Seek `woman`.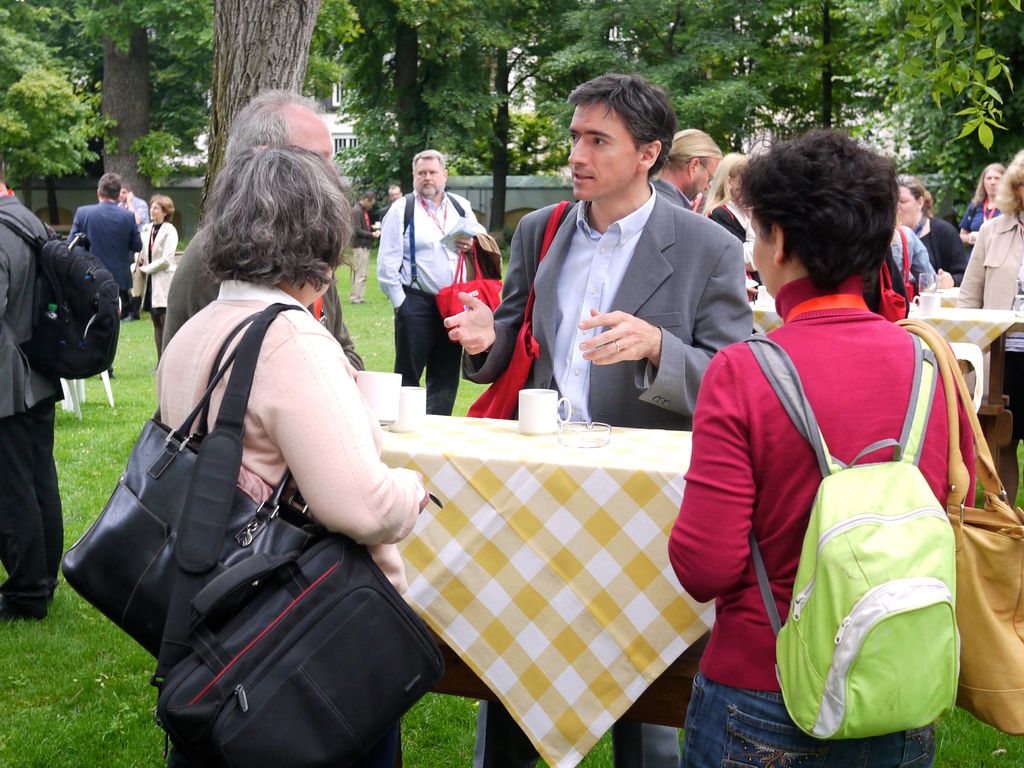
crop(674, 118, 993, 766).
